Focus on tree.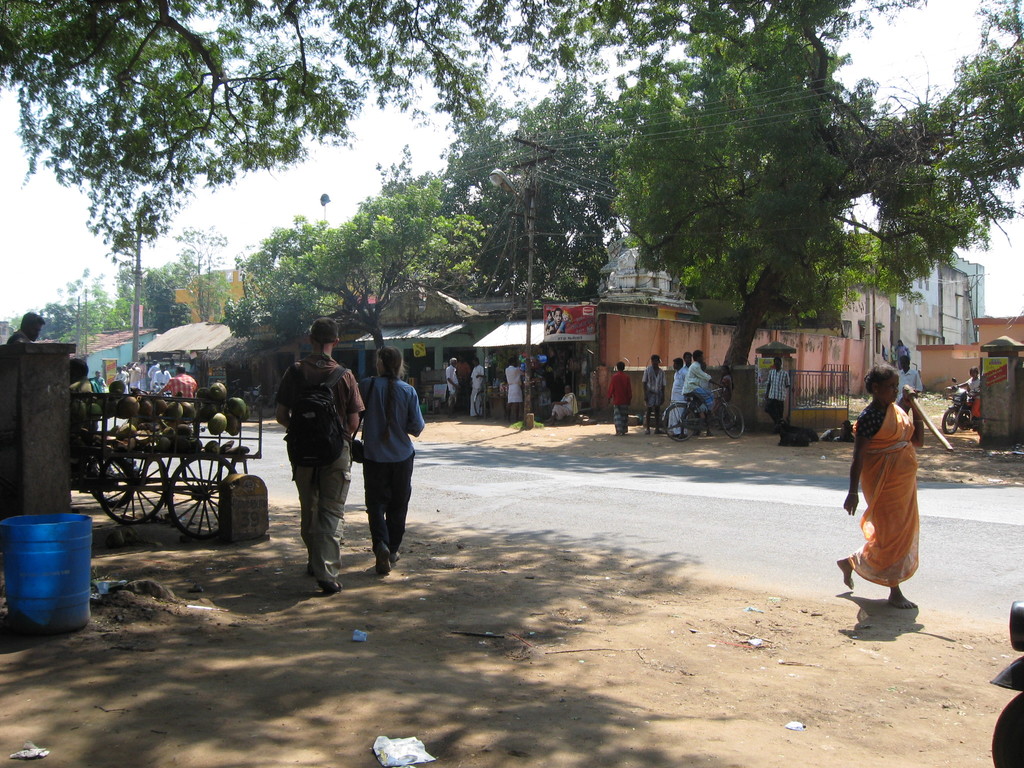
Focused at (700, 0, 1023, 394).
